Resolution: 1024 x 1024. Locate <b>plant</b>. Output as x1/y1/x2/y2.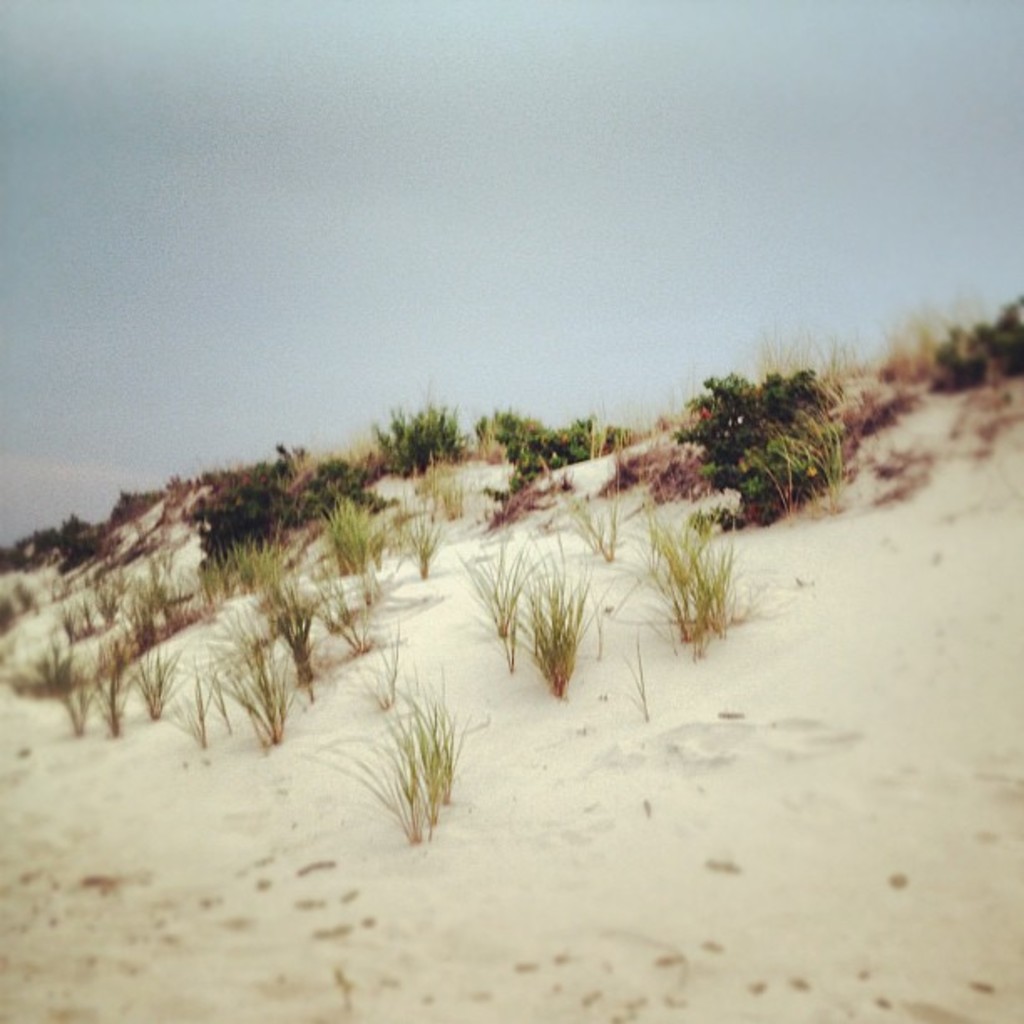
566/484/624/561.
